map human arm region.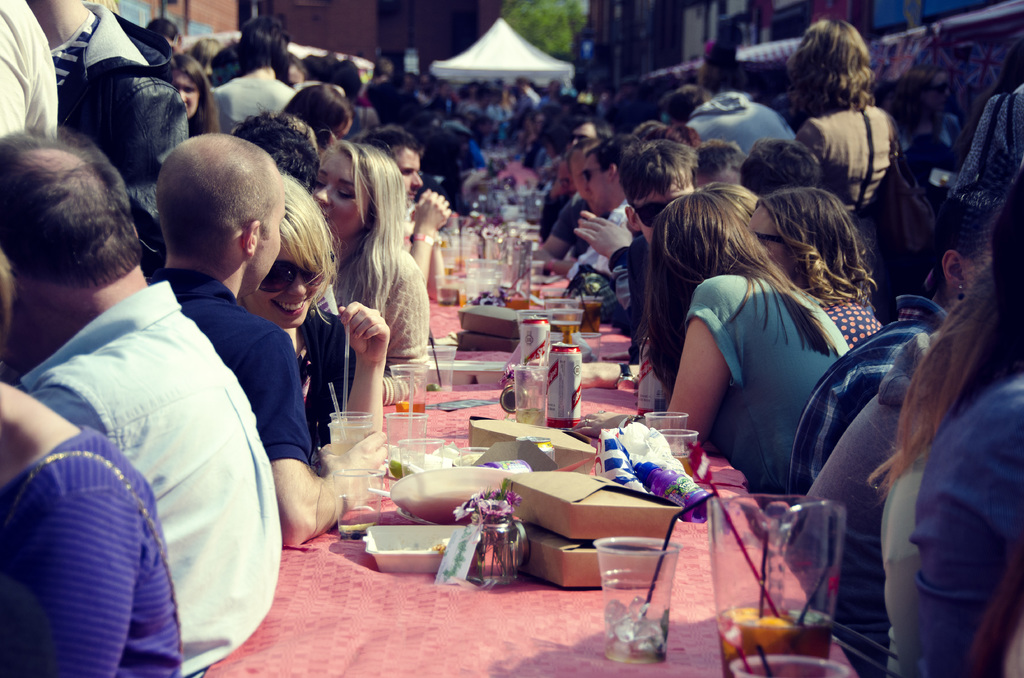
Mapped to BBox(520, 197, 603, 281).
